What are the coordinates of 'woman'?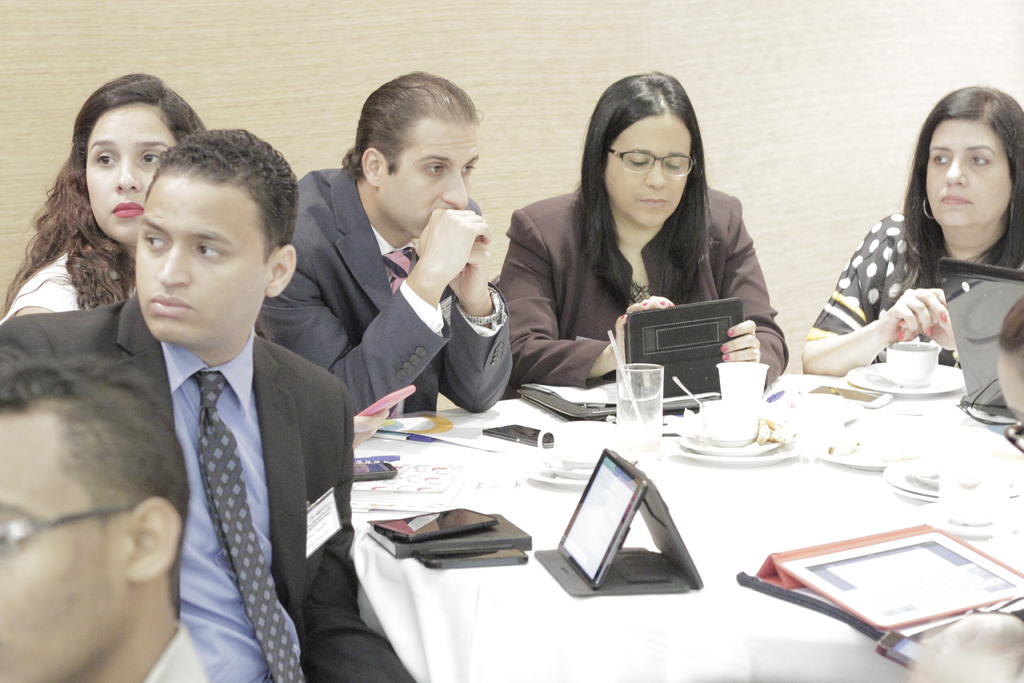
left=0, top=69, right=209, bottom=329.
